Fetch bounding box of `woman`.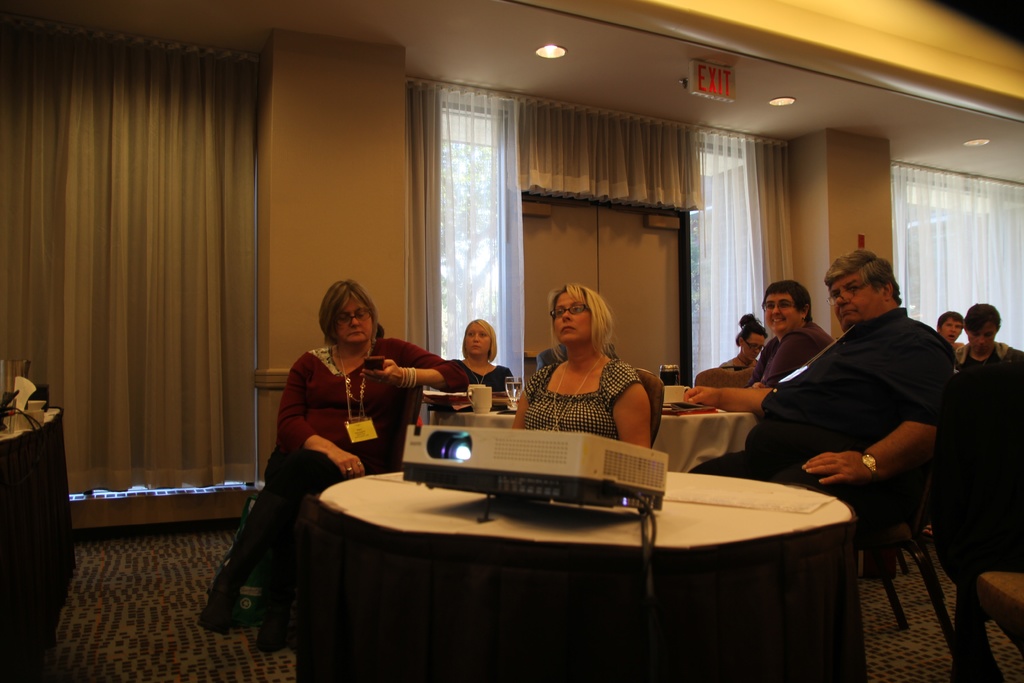
Bbox: (387, 325, 543, 425).
